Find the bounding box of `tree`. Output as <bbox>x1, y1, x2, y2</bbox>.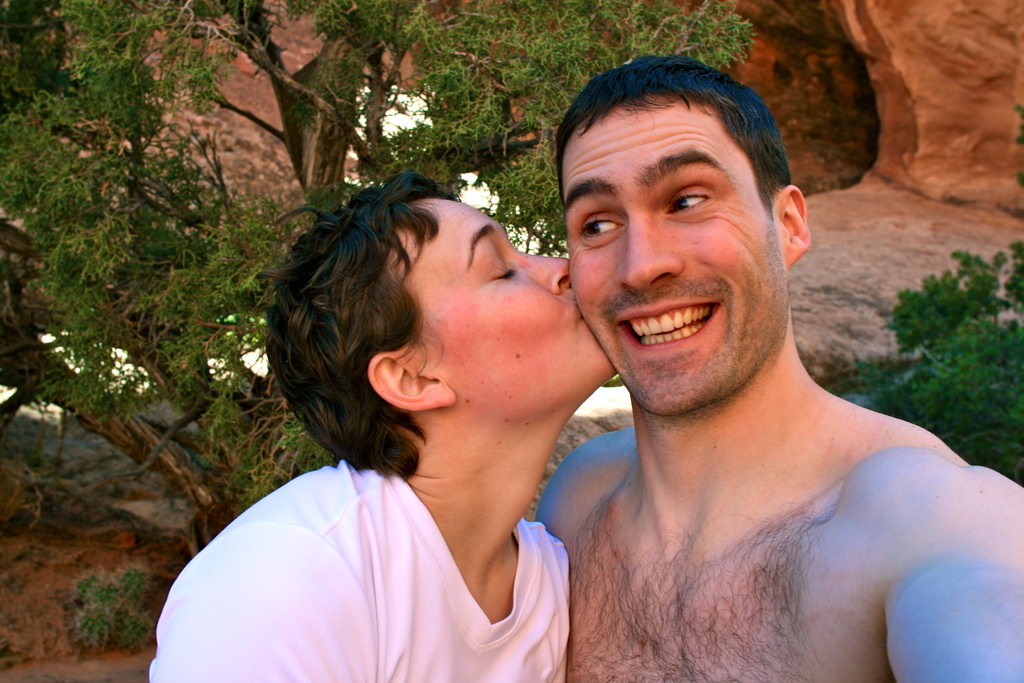
<bbox>63, 0, 939, 617</bbox>.
